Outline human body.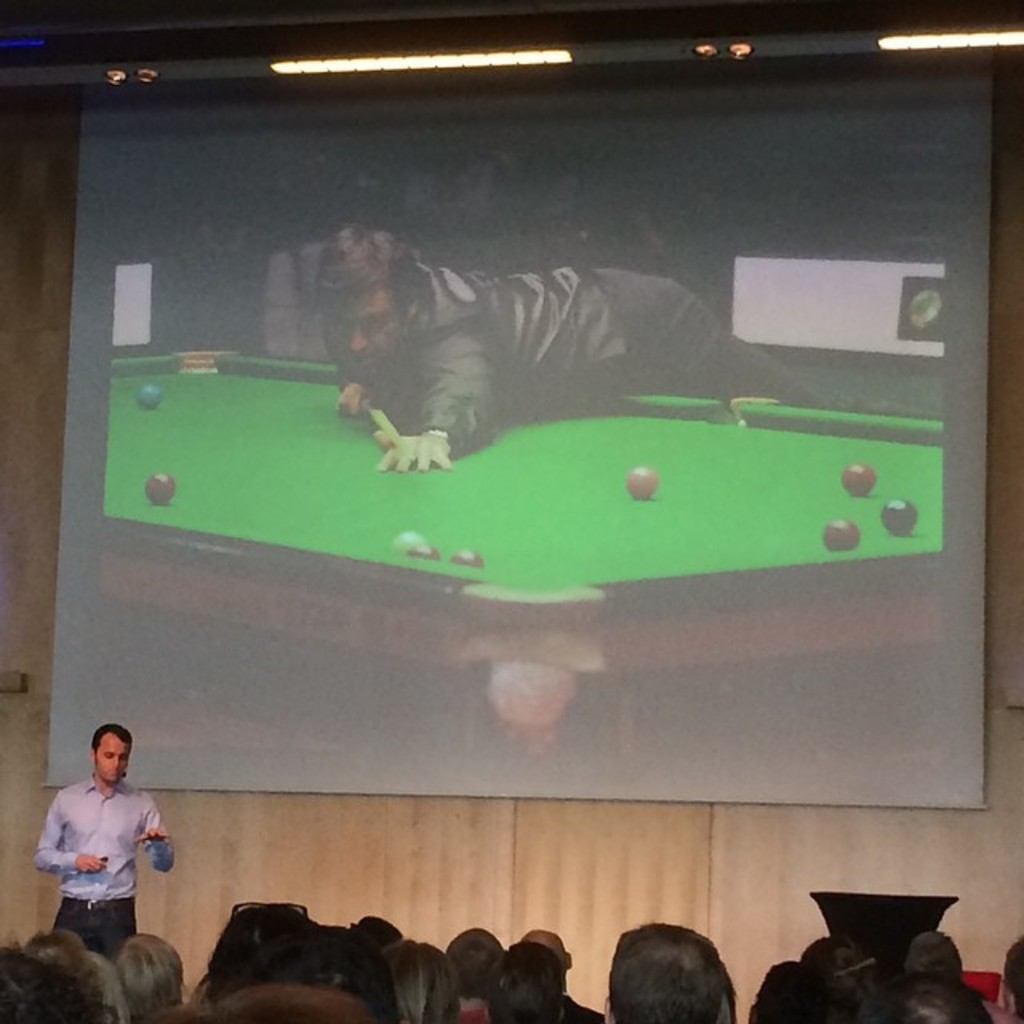
Outline: select_region(6, 738, 170, 978).
